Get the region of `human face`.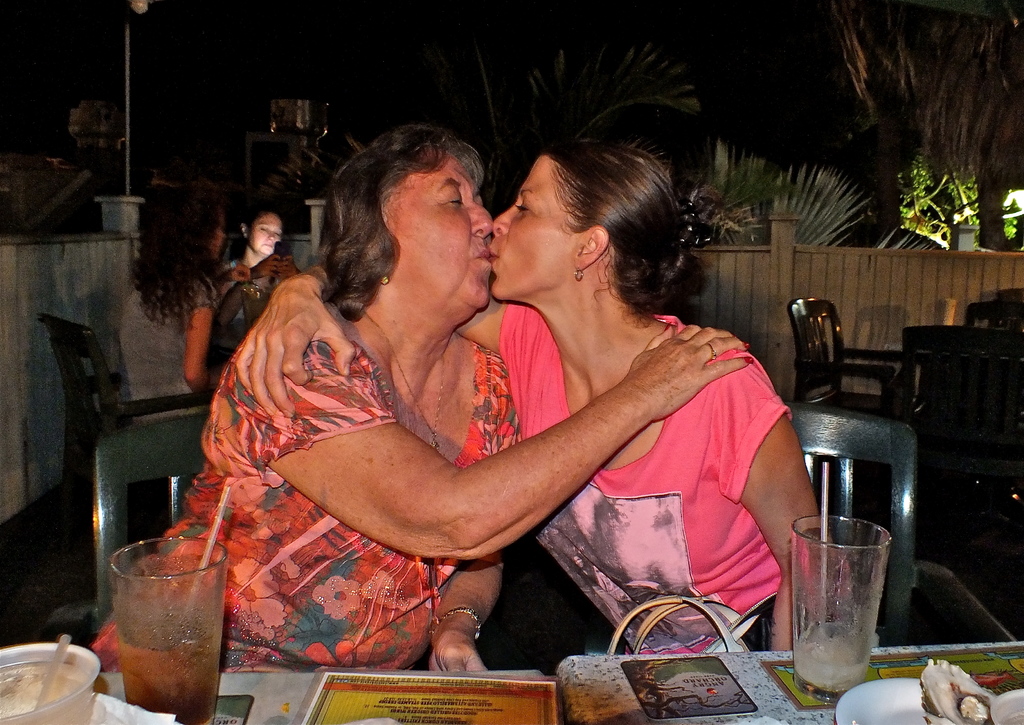
crop(246, 215, 289, 261).
